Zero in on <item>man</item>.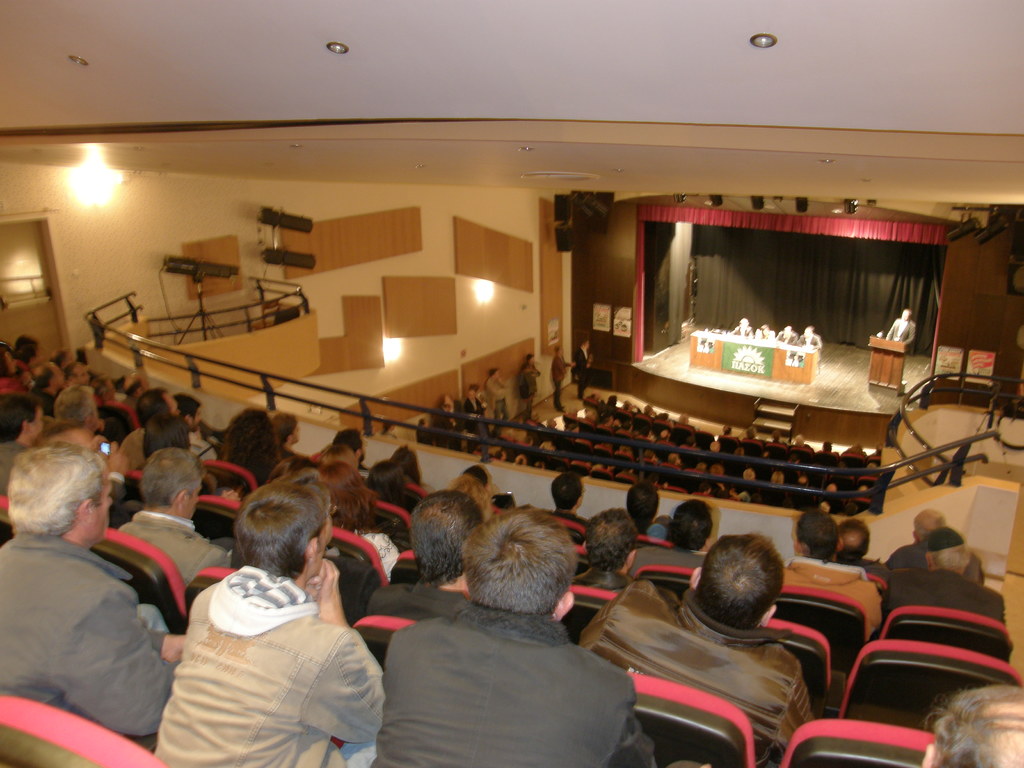
Zeroed in: 149,484,386,767.
